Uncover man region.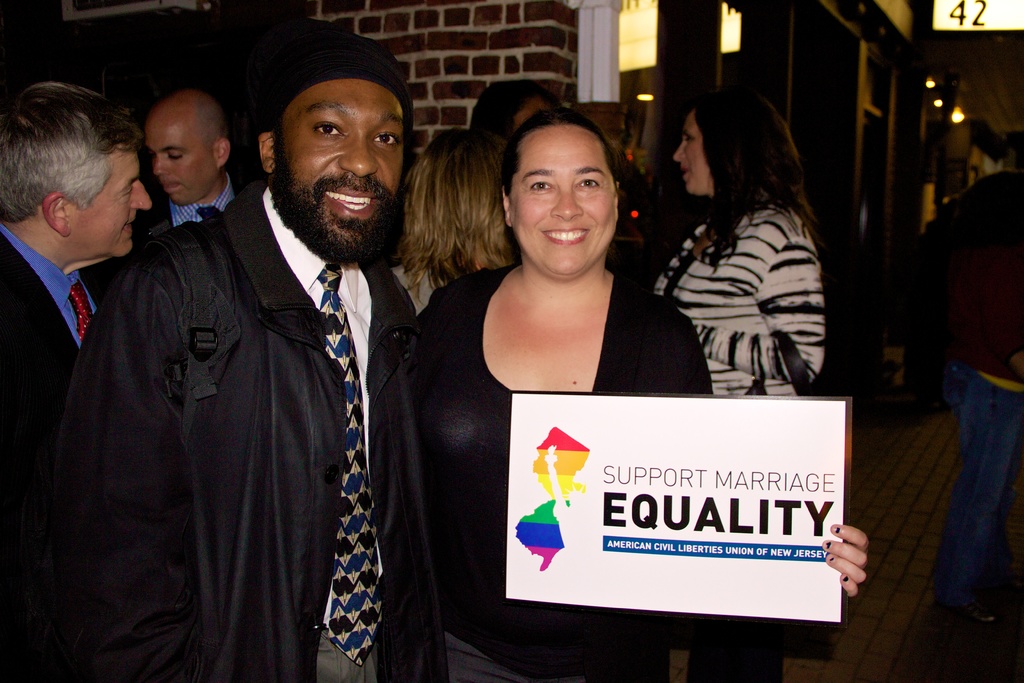
Uncovered: <region>0, 83, 157, 676</region>.
